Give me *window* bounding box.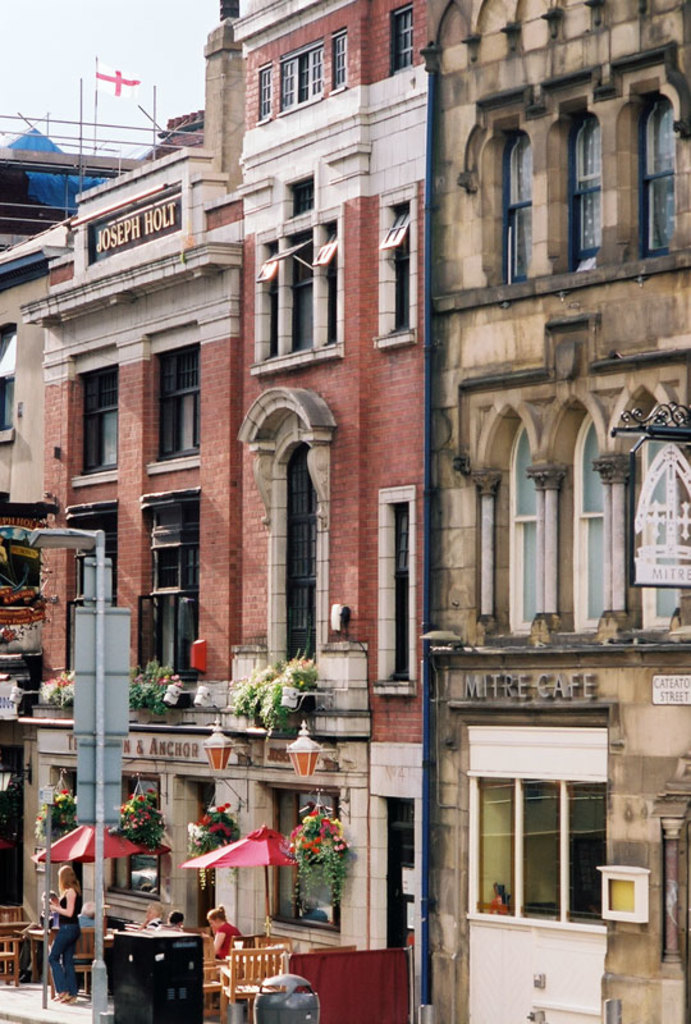
detection(616, 60, 682, 260).
